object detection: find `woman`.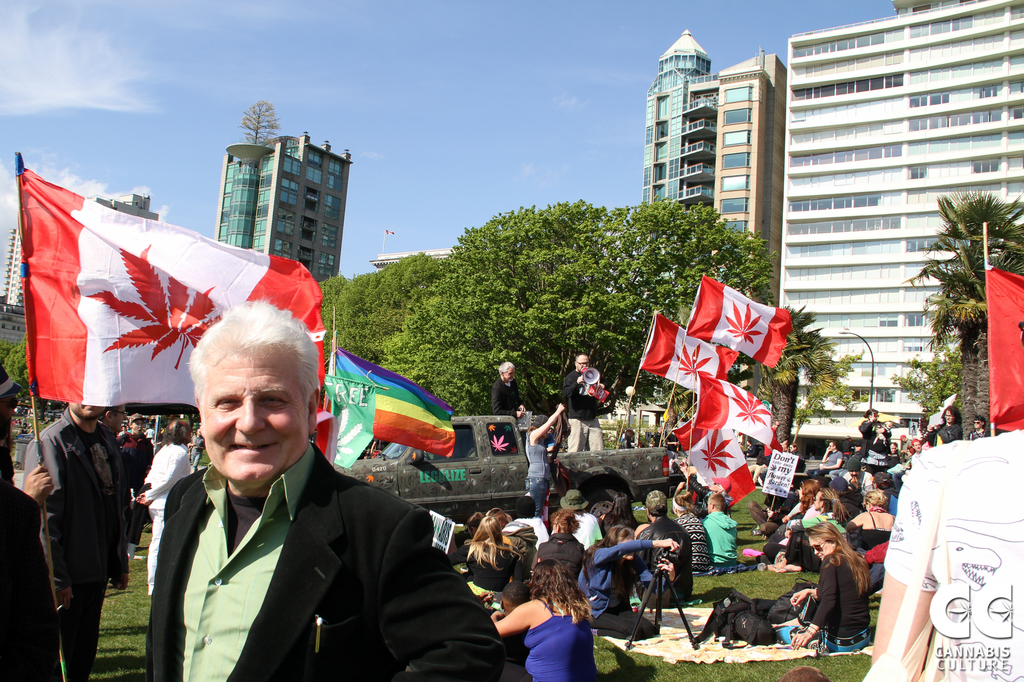
bbox=[825, 490, 896, 579].
